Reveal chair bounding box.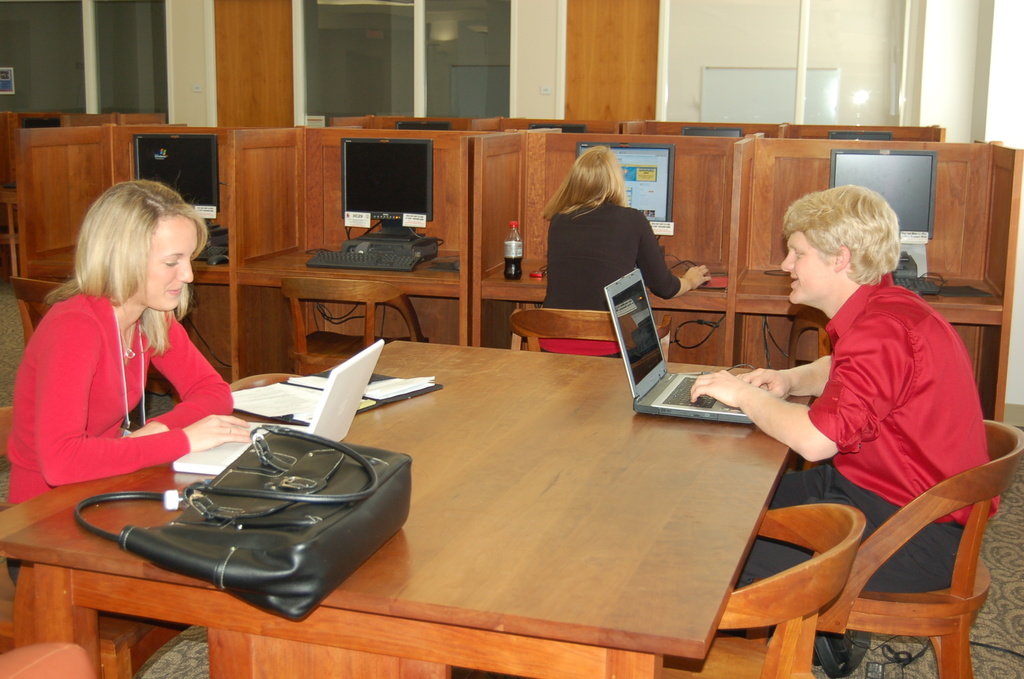
Revealed: x1=277, y1=277, x2=424, y2=377.
